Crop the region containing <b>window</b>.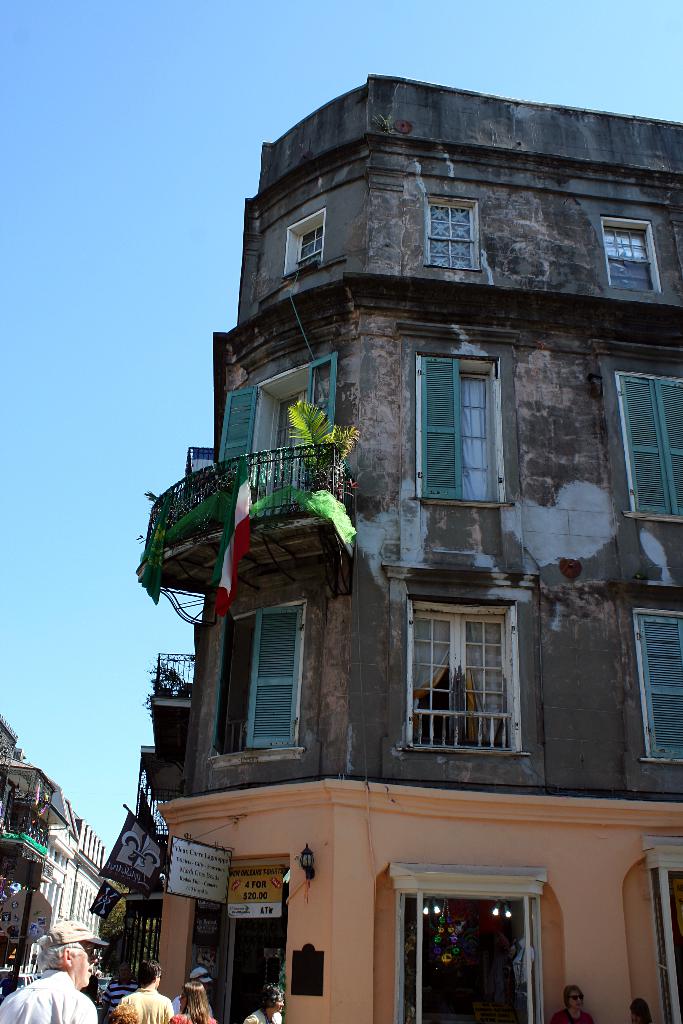
Crop region: Rect(632, 606, 682, 760).
